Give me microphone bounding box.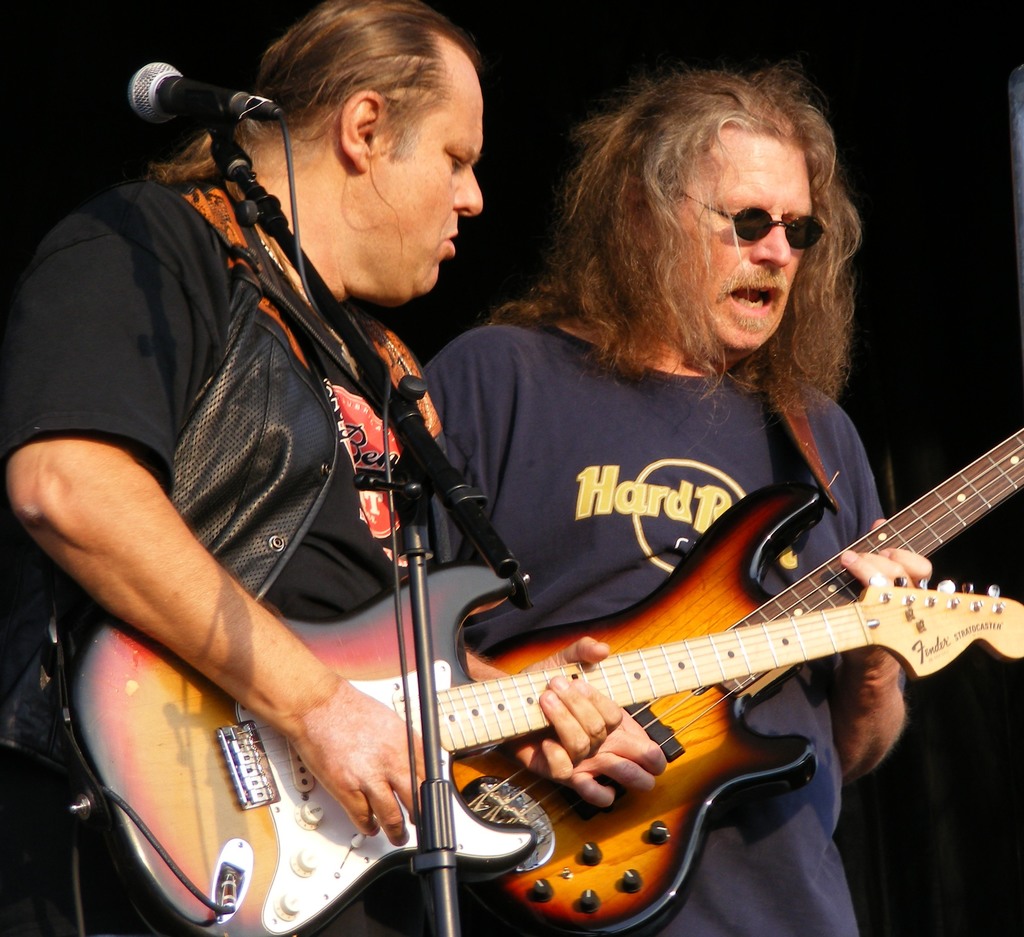
(x1=116, y1=51, x2=266, y2=154).
